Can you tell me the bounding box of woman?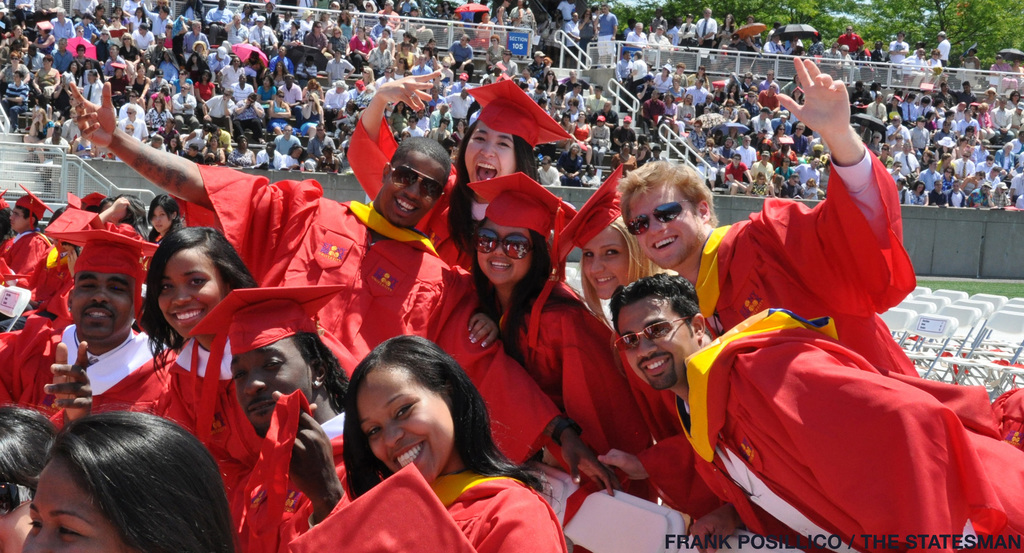
(544, 68, 557, 99).
